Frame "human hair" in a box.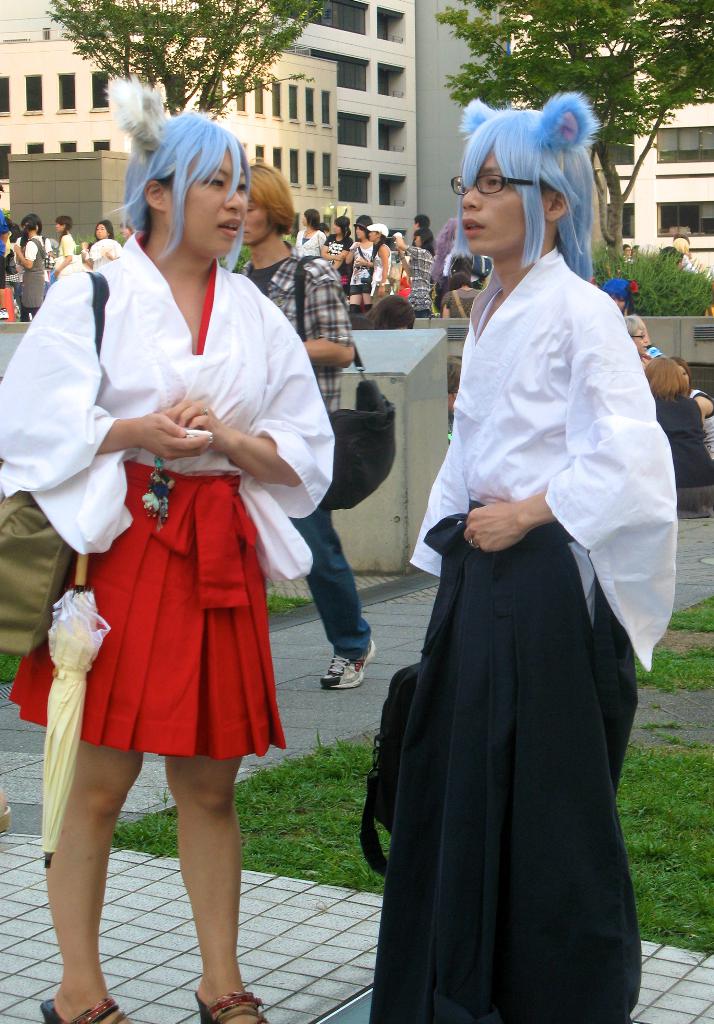
647:356:702:407.
